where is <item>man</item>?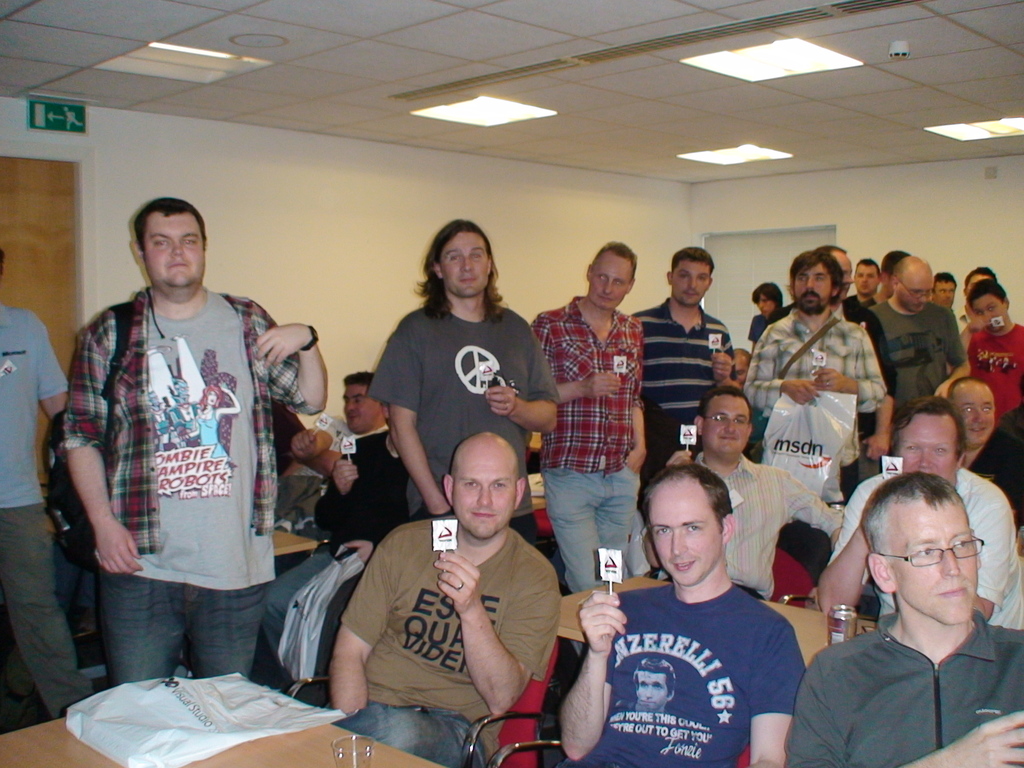
region(364, 219, 561, 541).
